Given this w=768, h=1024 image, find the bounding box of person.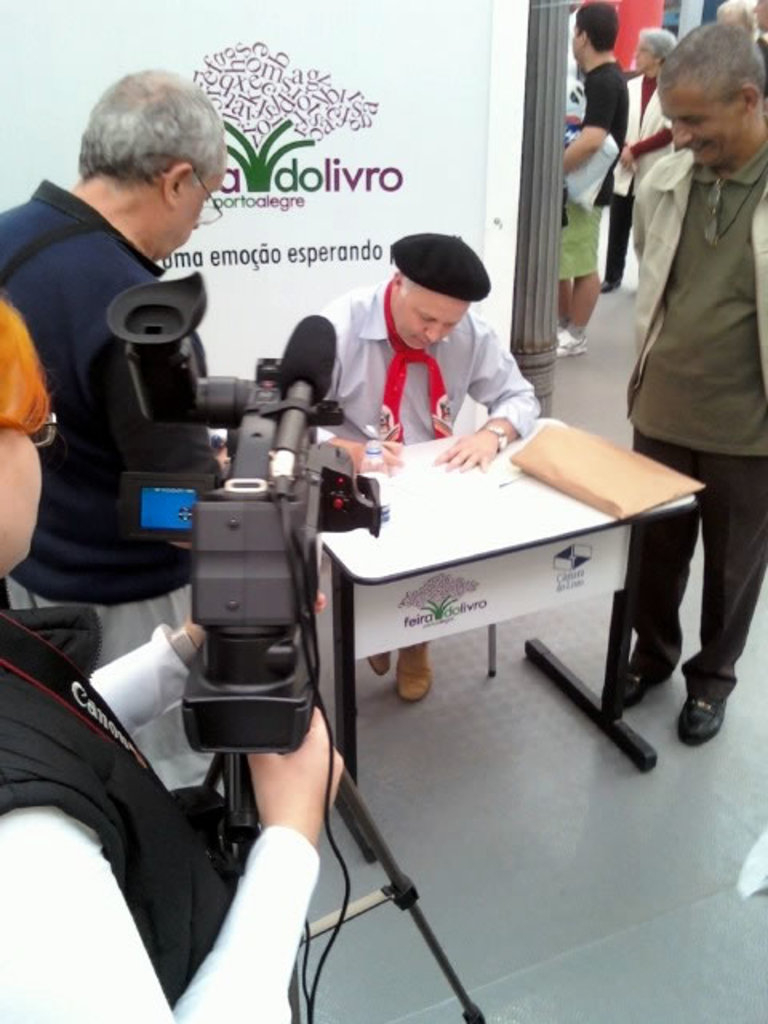
[605,18,766,762].
